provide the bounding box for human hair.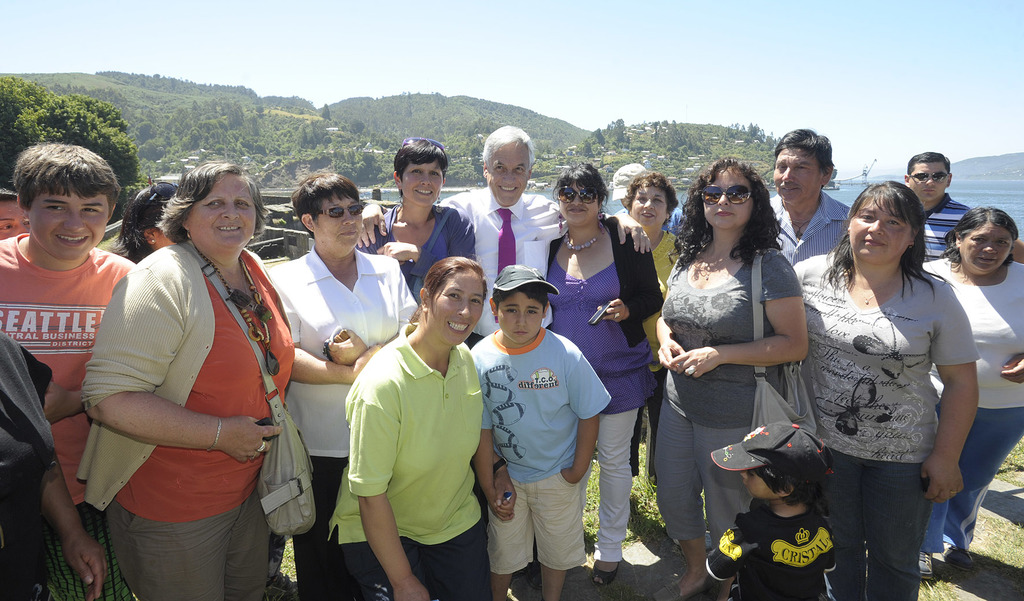
detection(828, 181, 943, 302).
